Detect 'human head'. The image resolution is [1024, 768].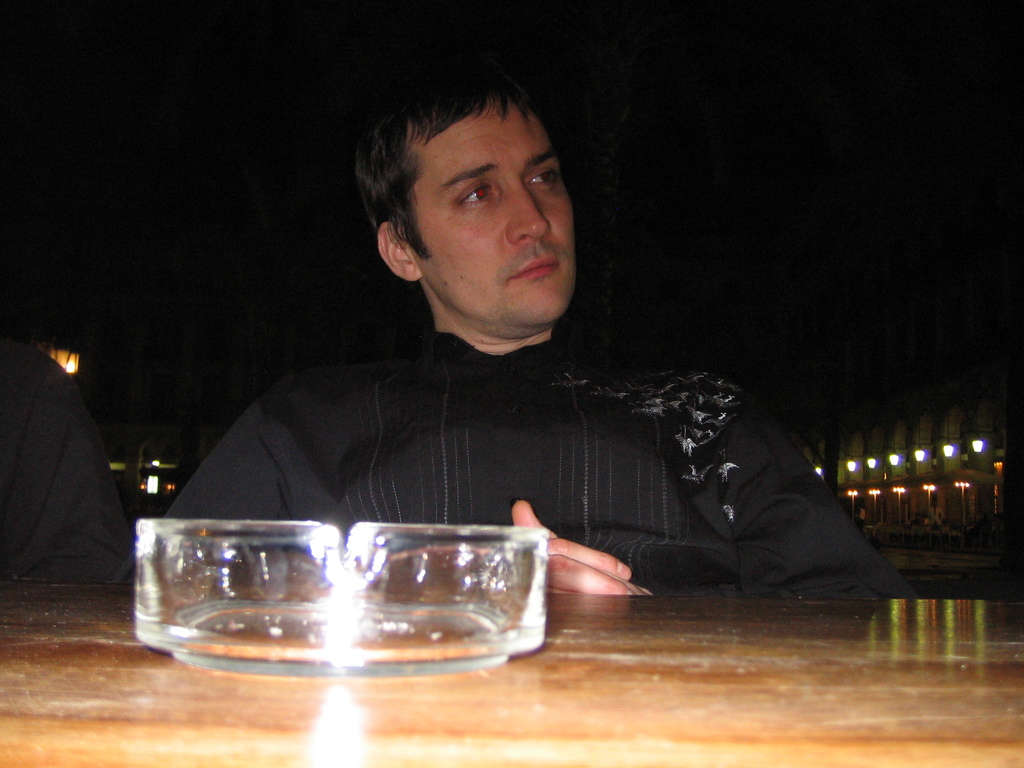
353 72 590 324.
